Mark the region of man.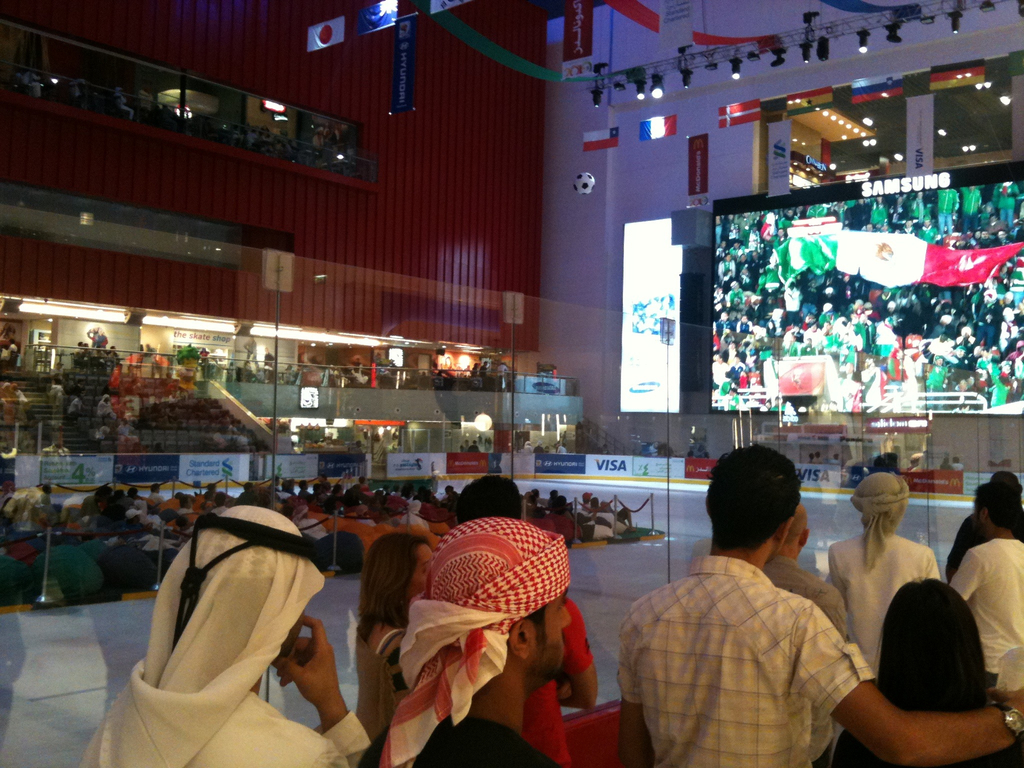
Region: box=[95, 479, 364, 767].
